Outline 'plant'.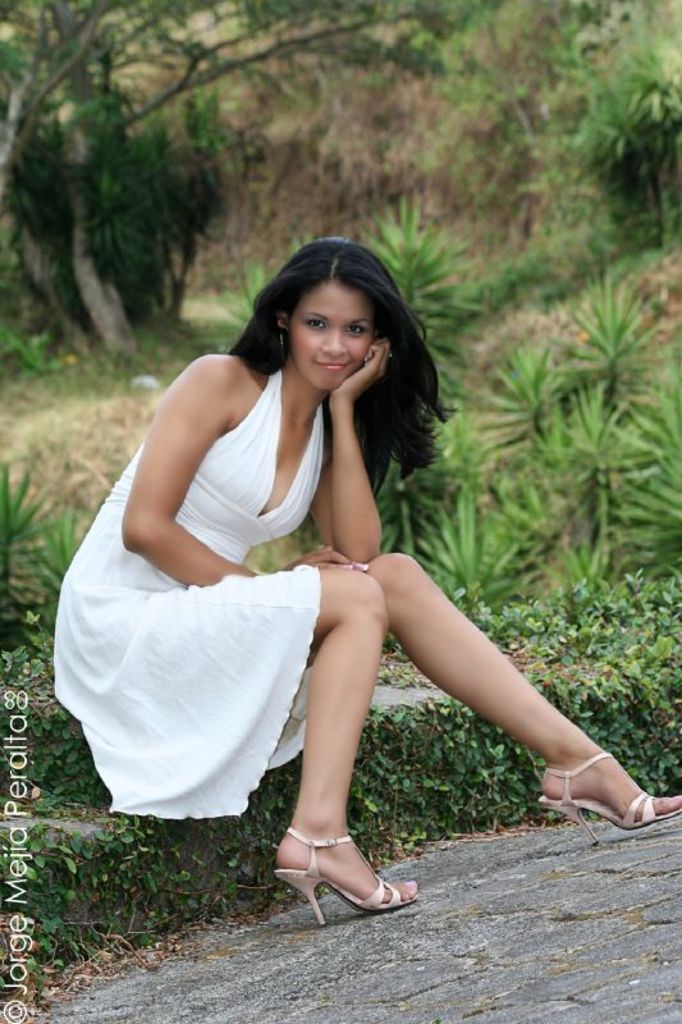
Outline: 8 705 283 1012.
